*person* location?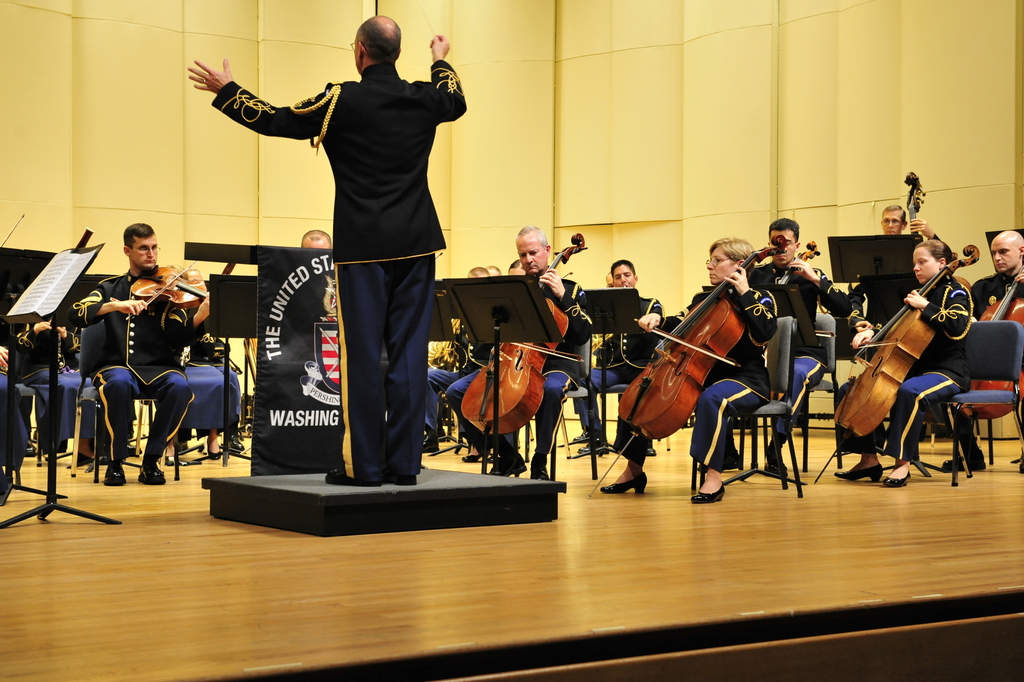
locate(574, 257, 662, 454)
